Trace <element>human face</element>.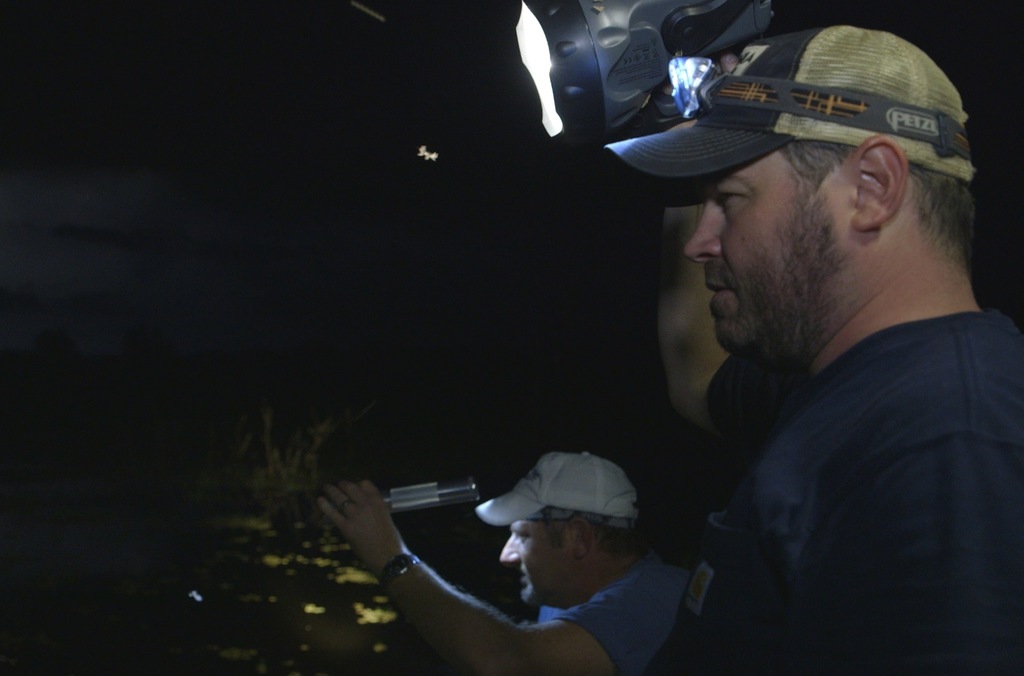
Traced to (left=500, top=516, right=572, bottom=602).
